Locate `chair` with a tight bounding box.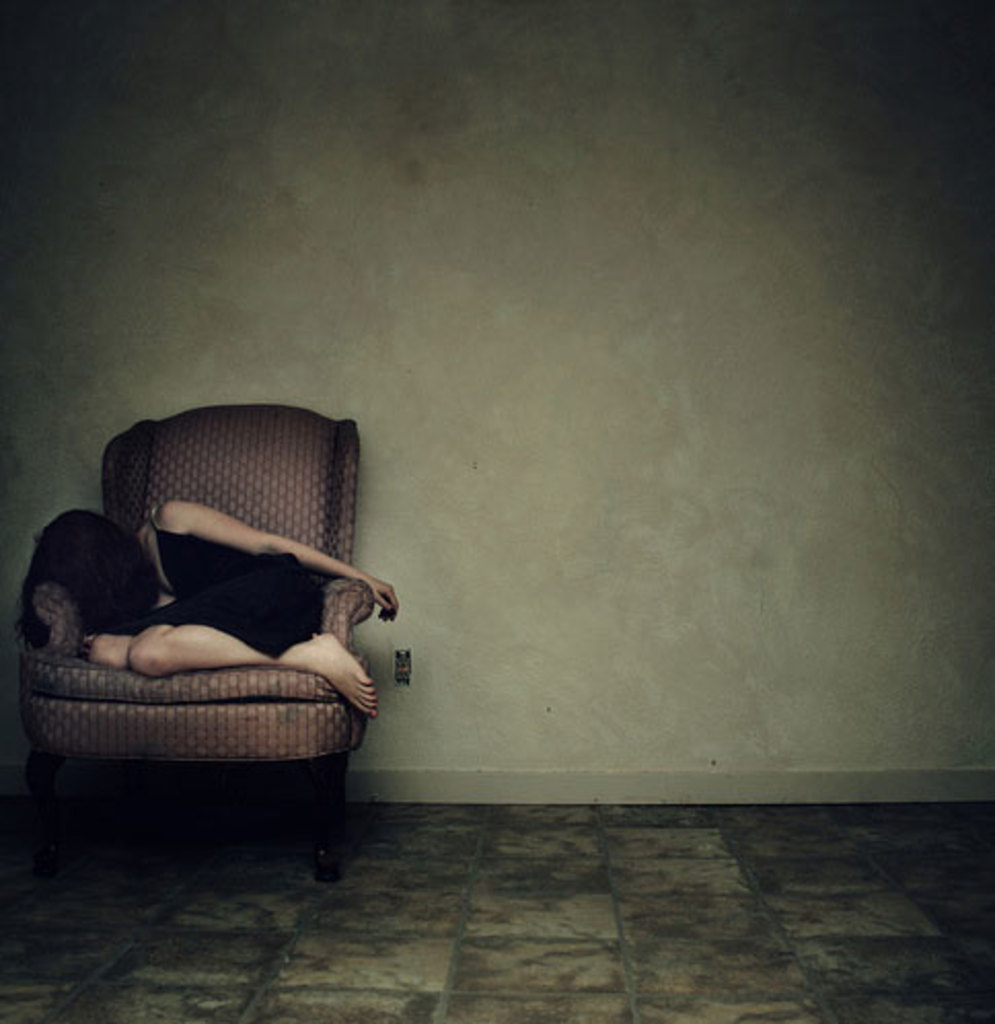
pyautogui.locateOnScreen(103, 481, 386, 860).
